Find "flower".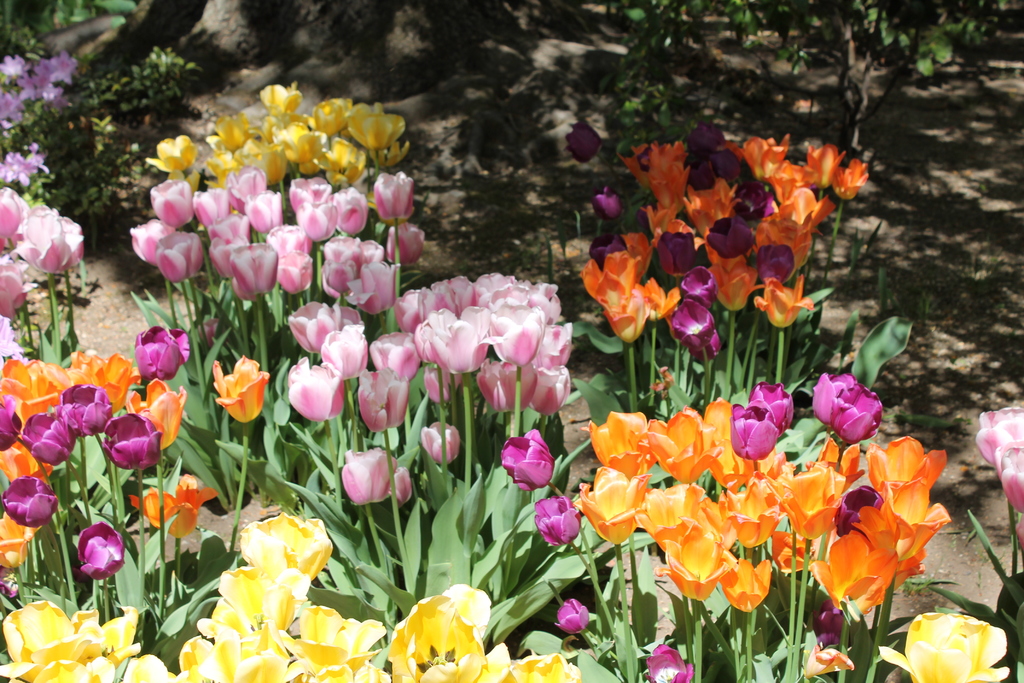
Rect(419, 418, 465, 470).
